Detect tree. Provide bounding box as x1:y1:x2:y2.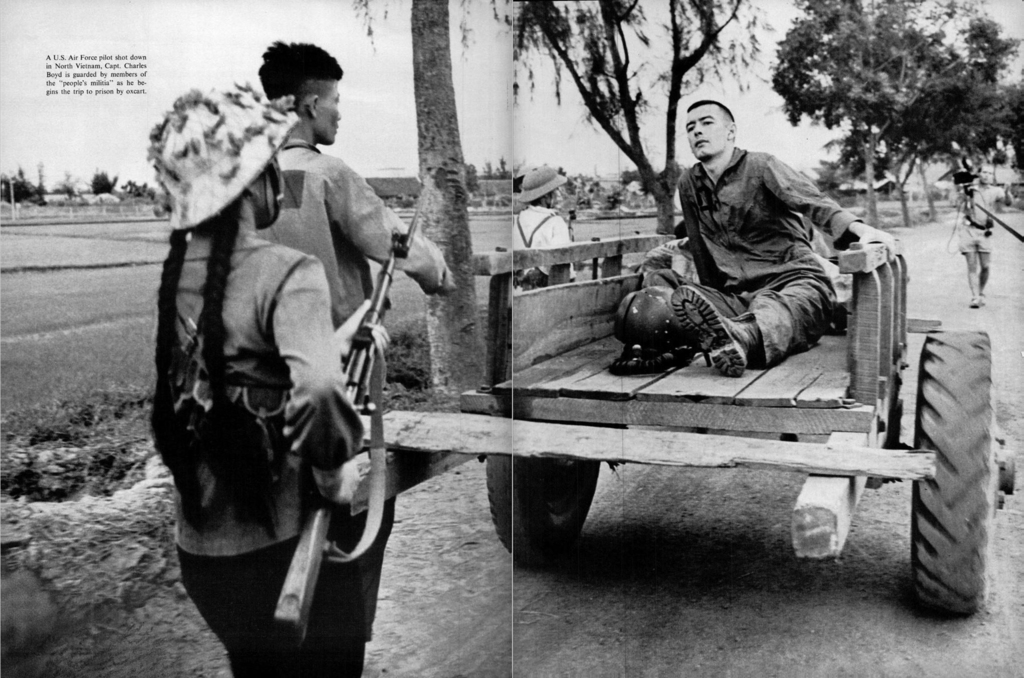
969:22:1023:102.
